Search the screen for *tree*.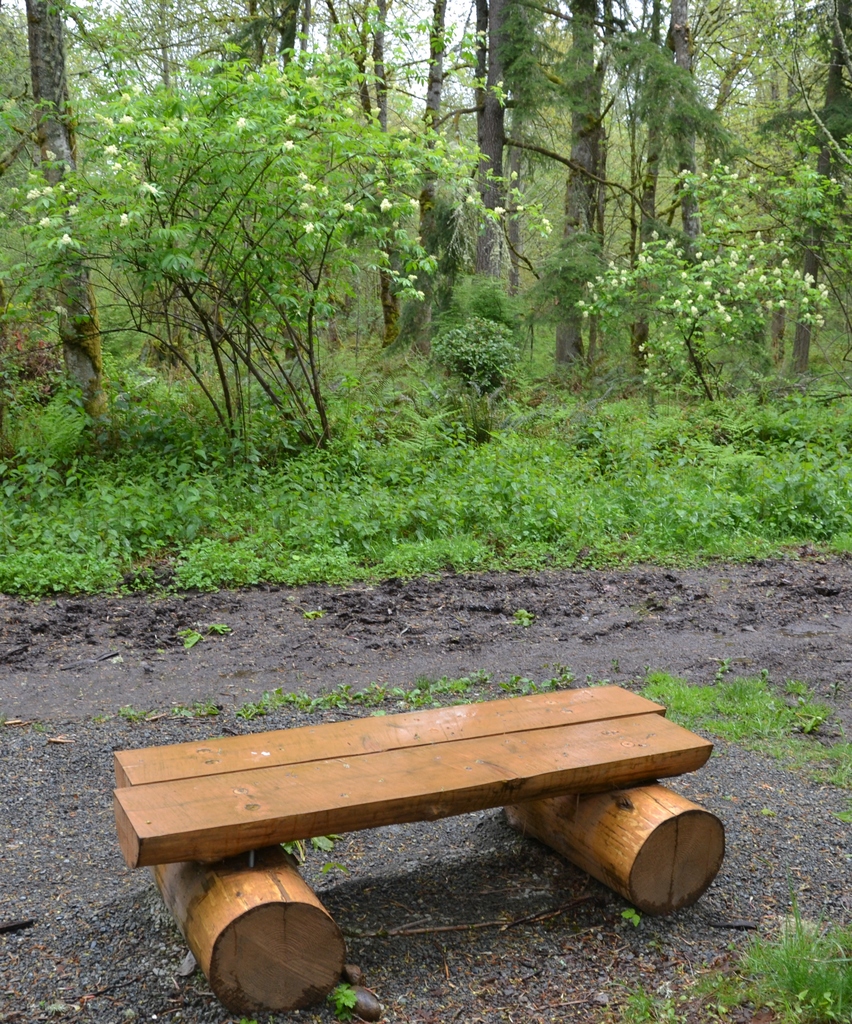
Found at <bbox>0, 0, 851, 580</bbox>.
